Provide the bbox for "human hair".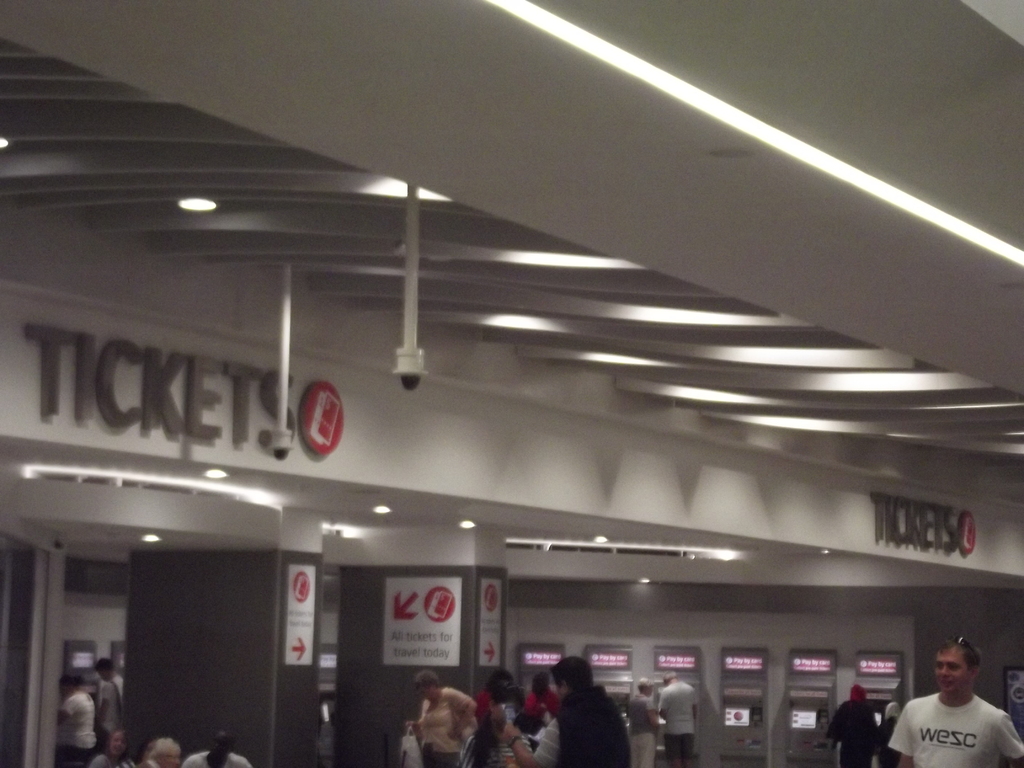
{"left": 547, "top": 660, "right": 593, "bottom": 694}.
